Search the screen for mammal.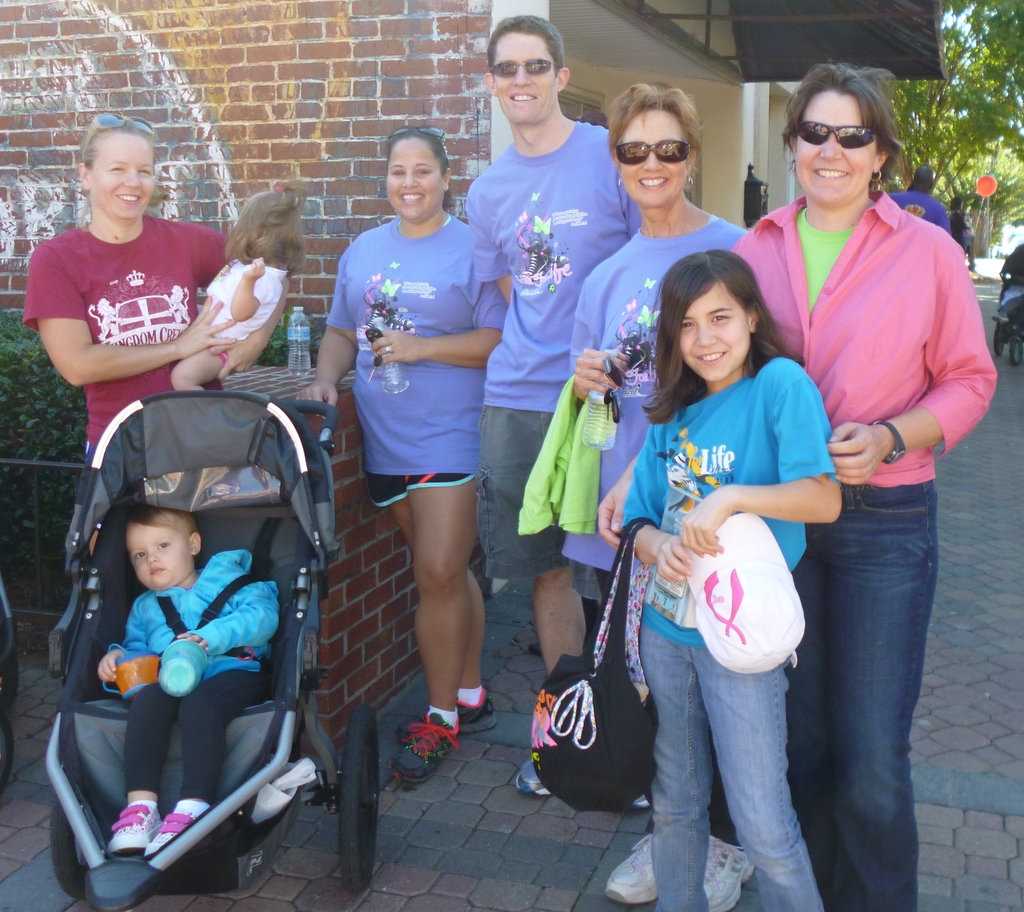
Found at (left=23, top=115, right=289, bottom=488).
